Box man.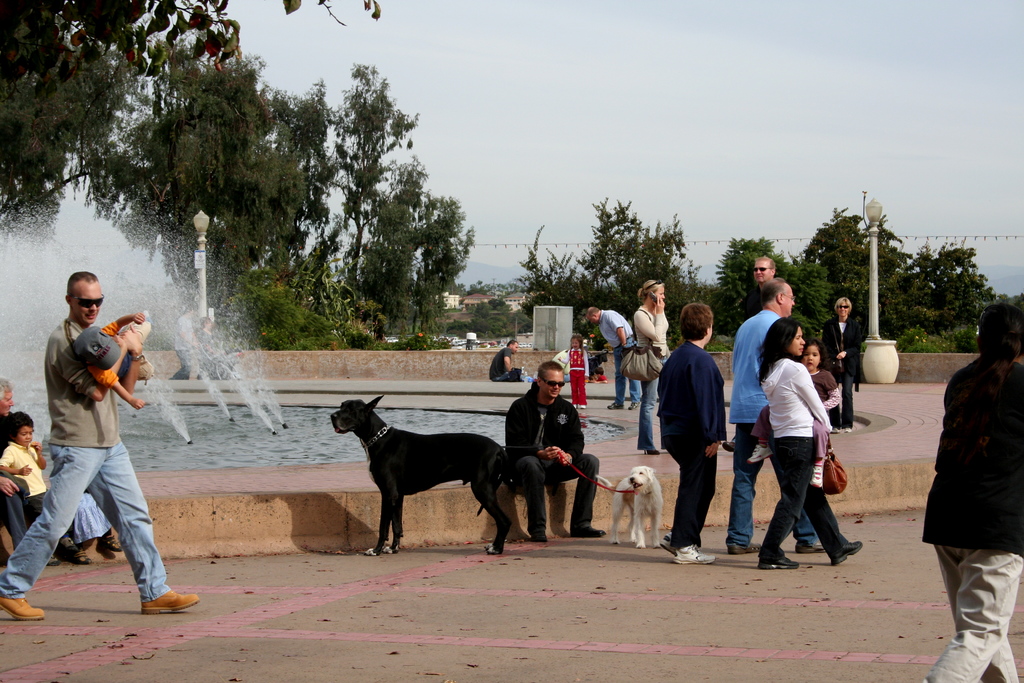
rect(0, 270, 198, 618).
